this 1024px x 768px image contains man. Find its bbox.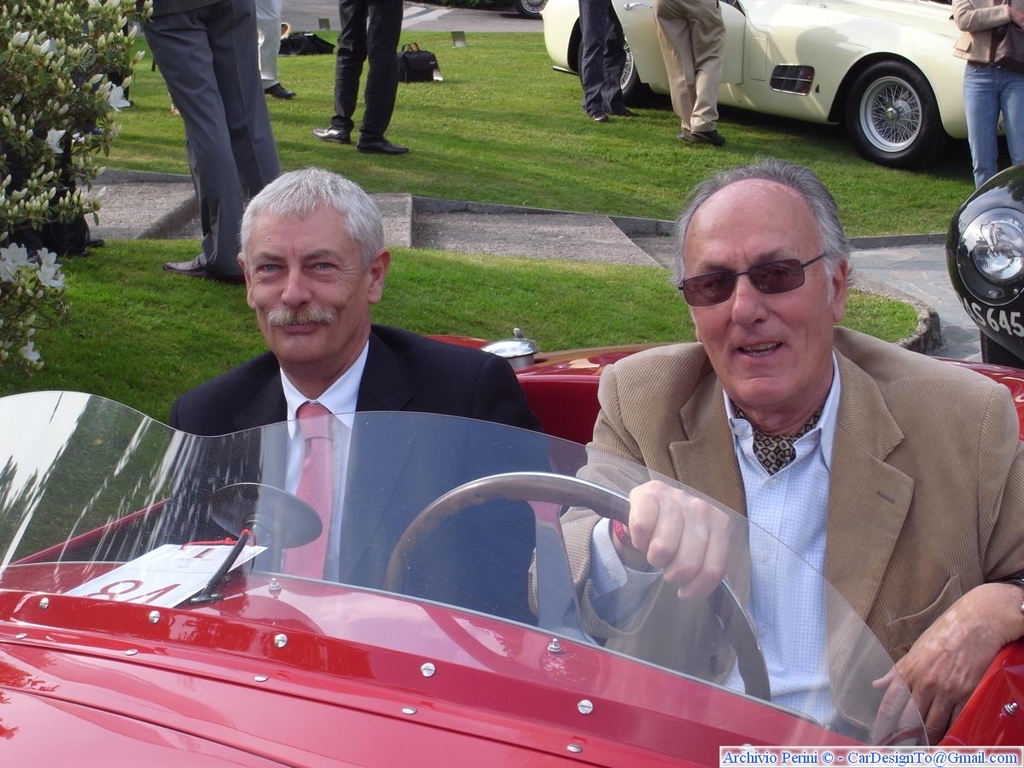
(248, 0, 300, 101).
